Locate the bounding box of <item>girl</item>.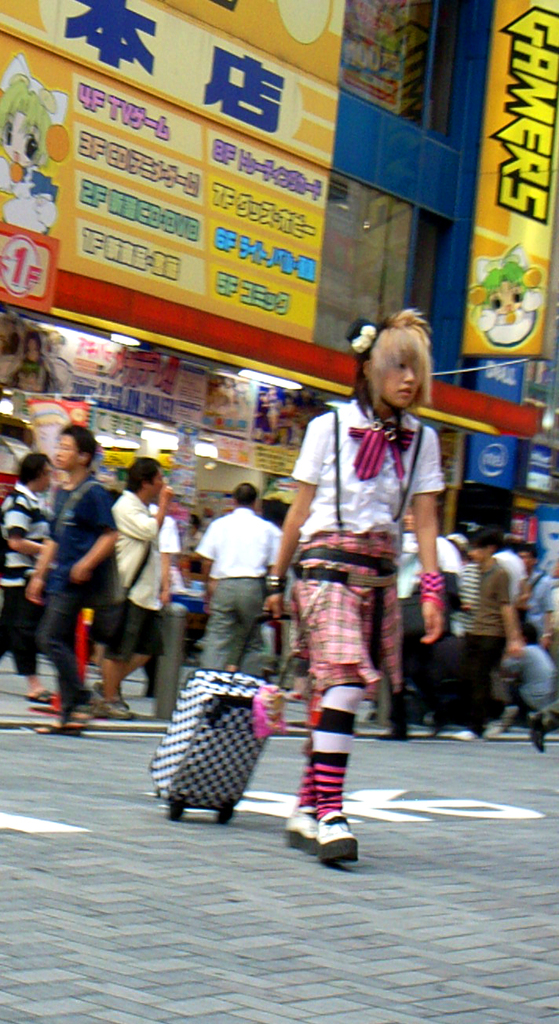
Bounding box: bbox=(262, 305, 440, 862).
